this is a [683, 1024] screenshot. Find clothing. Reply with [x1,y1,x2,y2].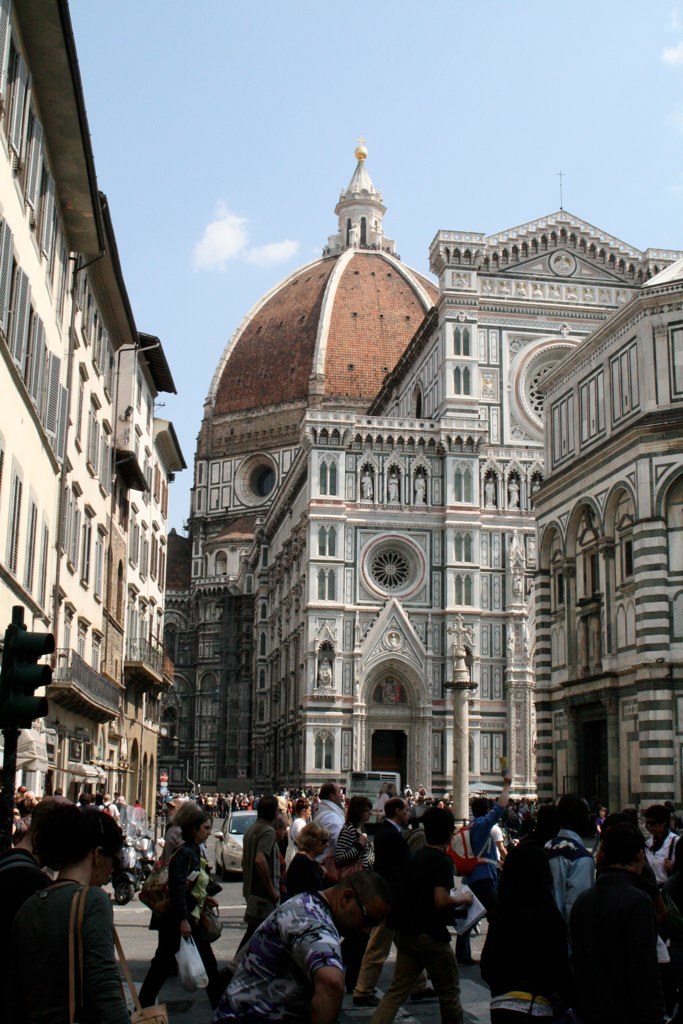
[550,829,596,948].
